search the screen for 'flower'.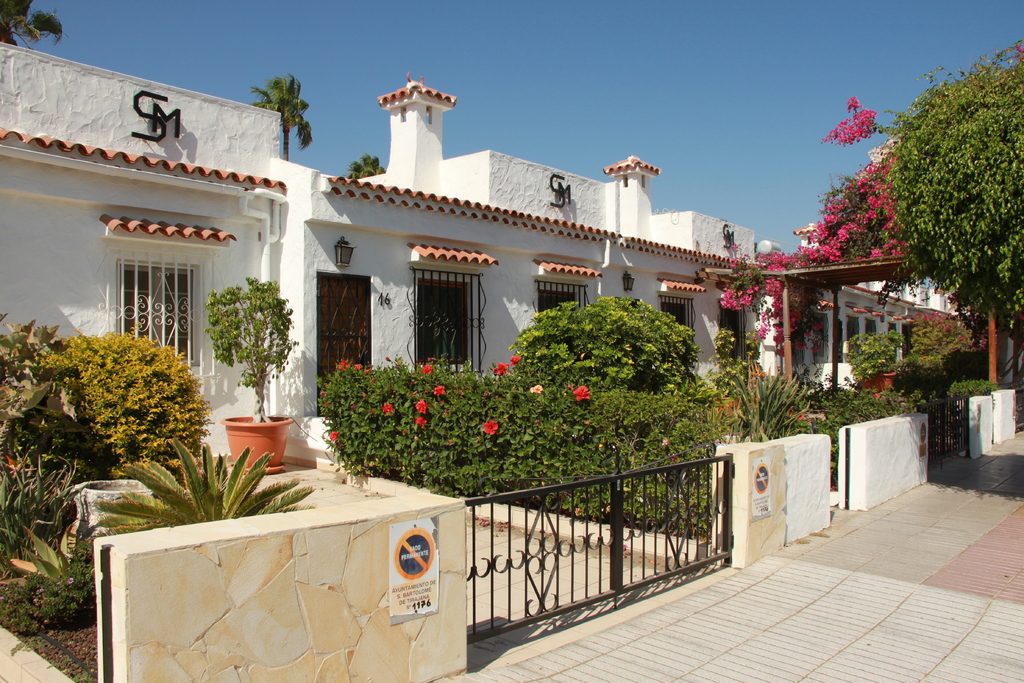
Found at [x1=784, y1=407, x2=795, y2=415].
